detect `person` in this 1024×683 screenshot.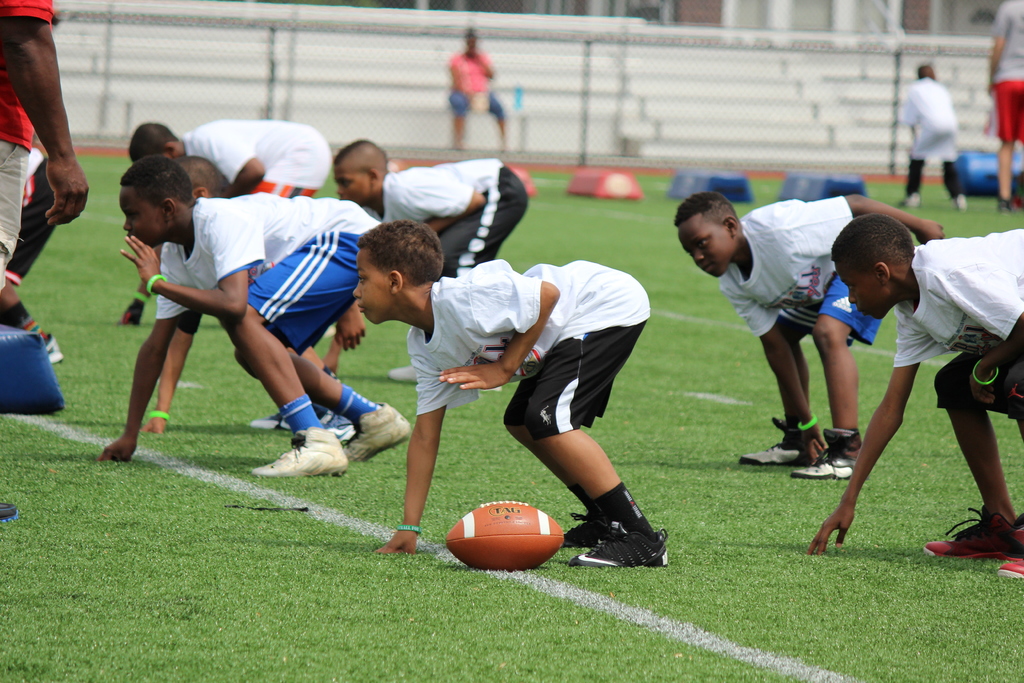
Detection: [left=829, top=179, right=1008, bottom=577].
